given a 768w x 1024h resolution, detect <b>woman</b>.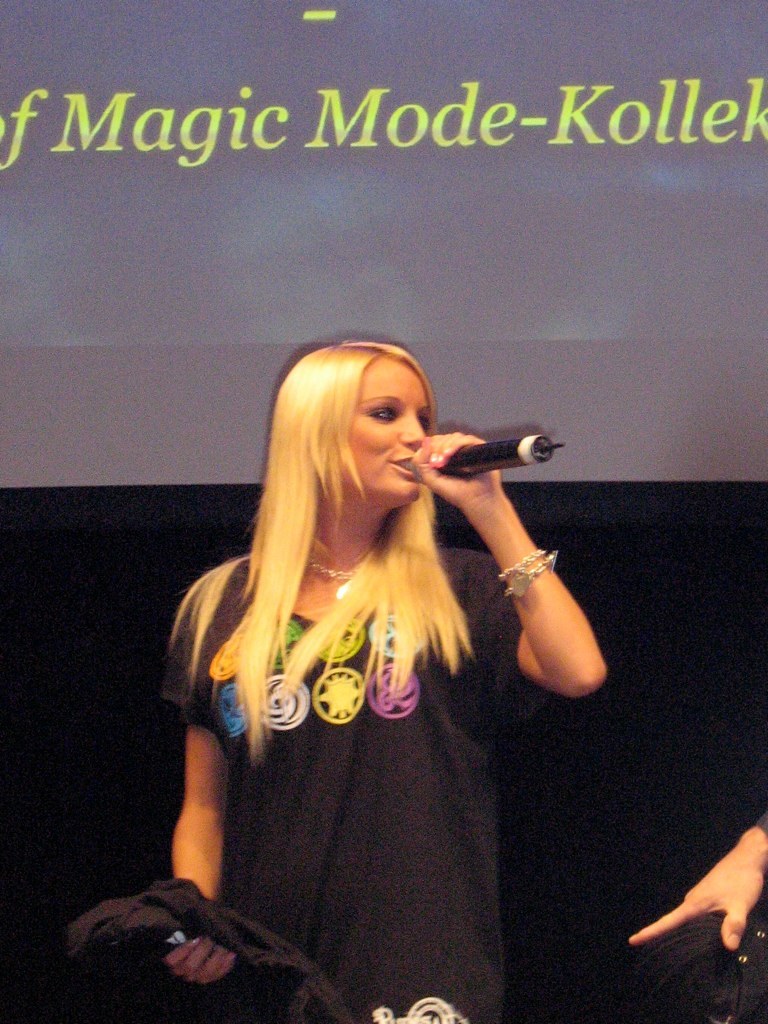
box(157, 321, 536, 916).
